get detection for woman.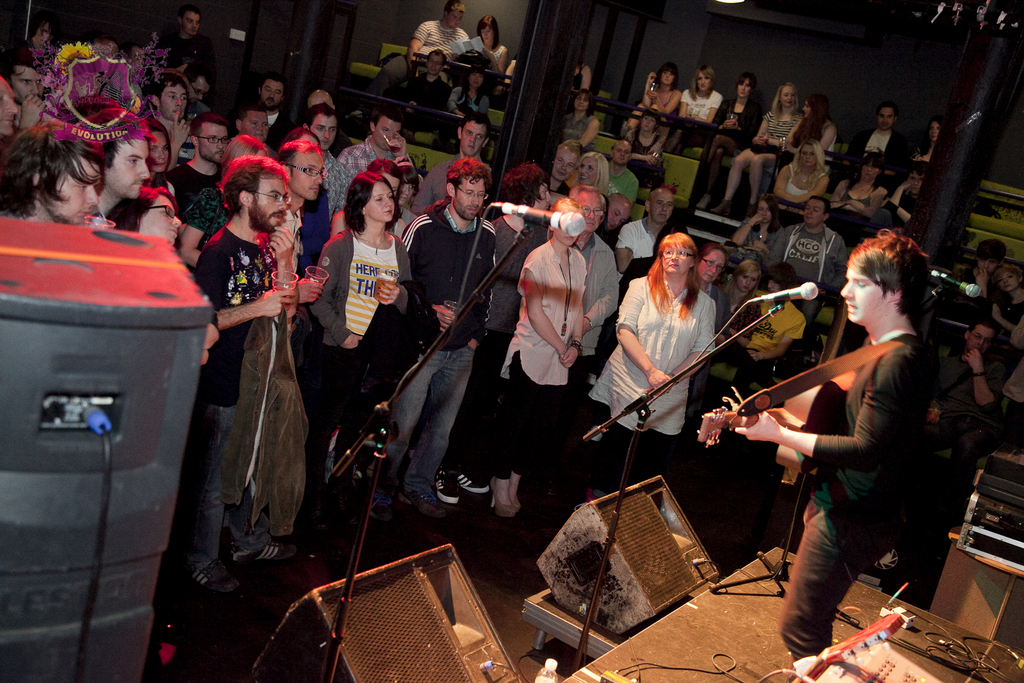
Detection: crop(588, 236, 715, 493).
